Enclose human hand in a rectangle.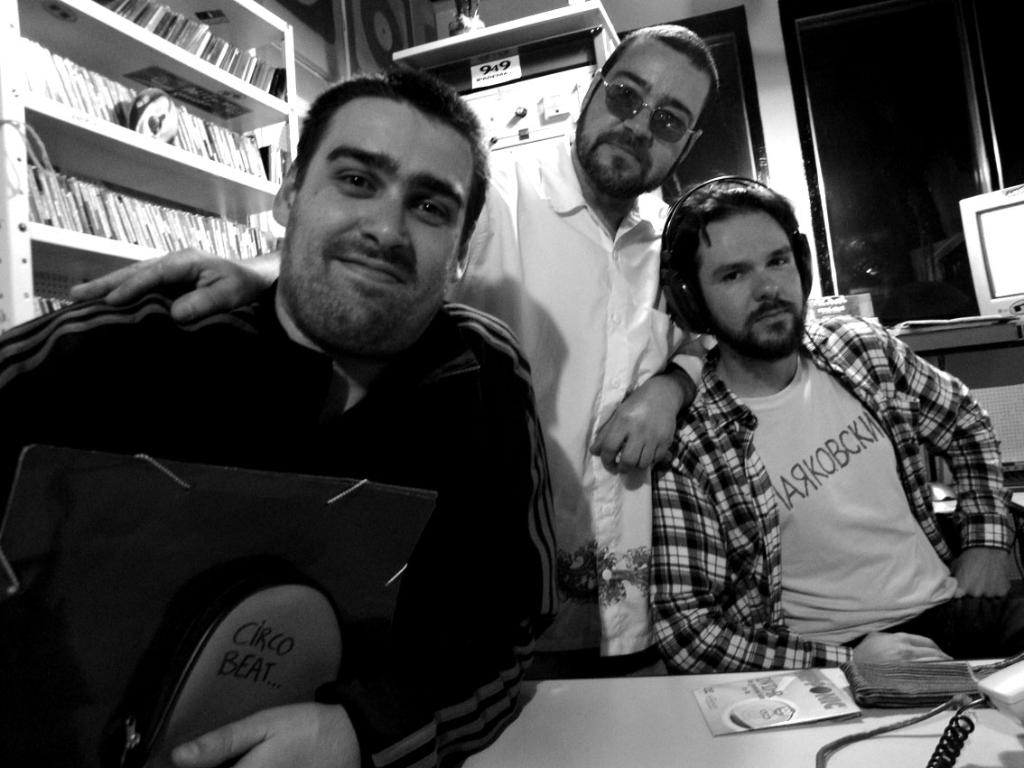
43, 249, 246, 360.
